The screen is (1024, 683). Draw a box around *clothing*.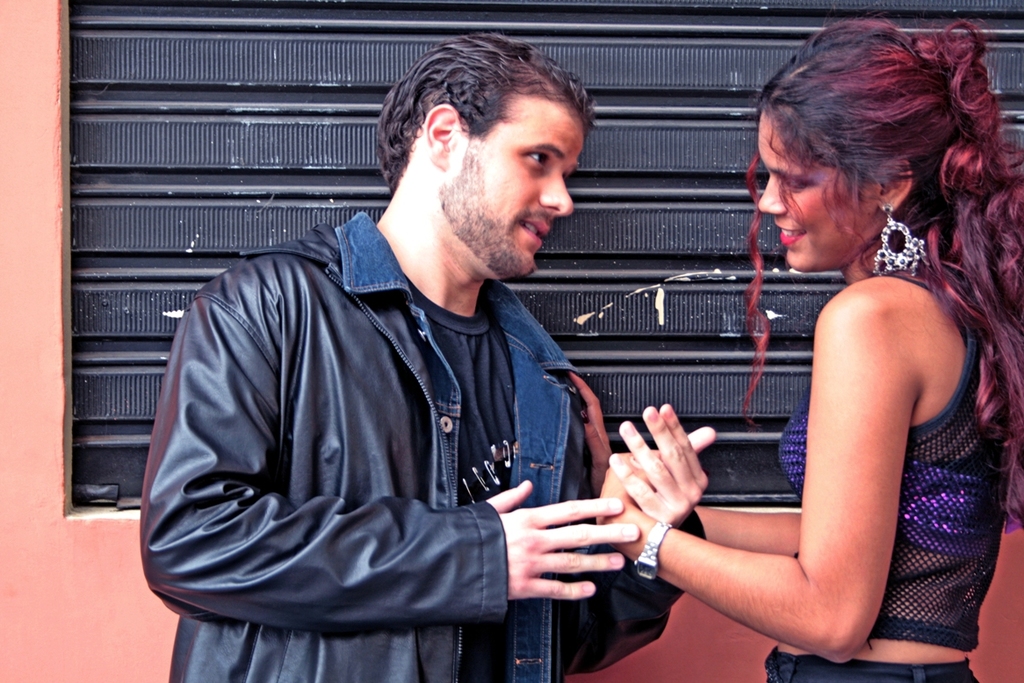
134, 99, 700, 682.
